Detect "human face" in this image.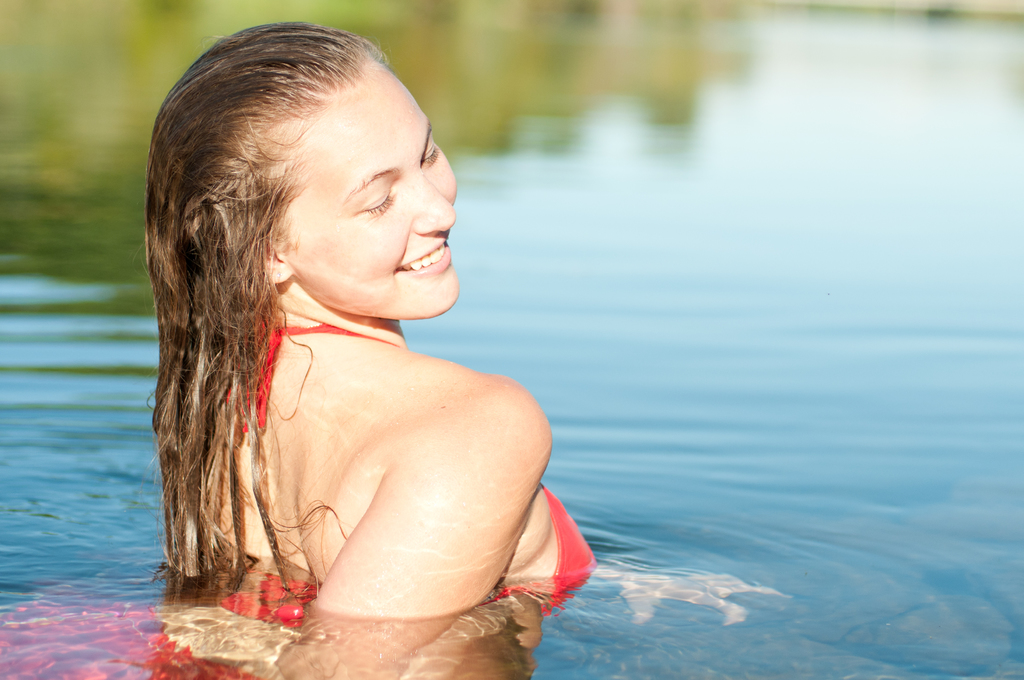
Detection: l=284, t=66, r=461, b=318.
